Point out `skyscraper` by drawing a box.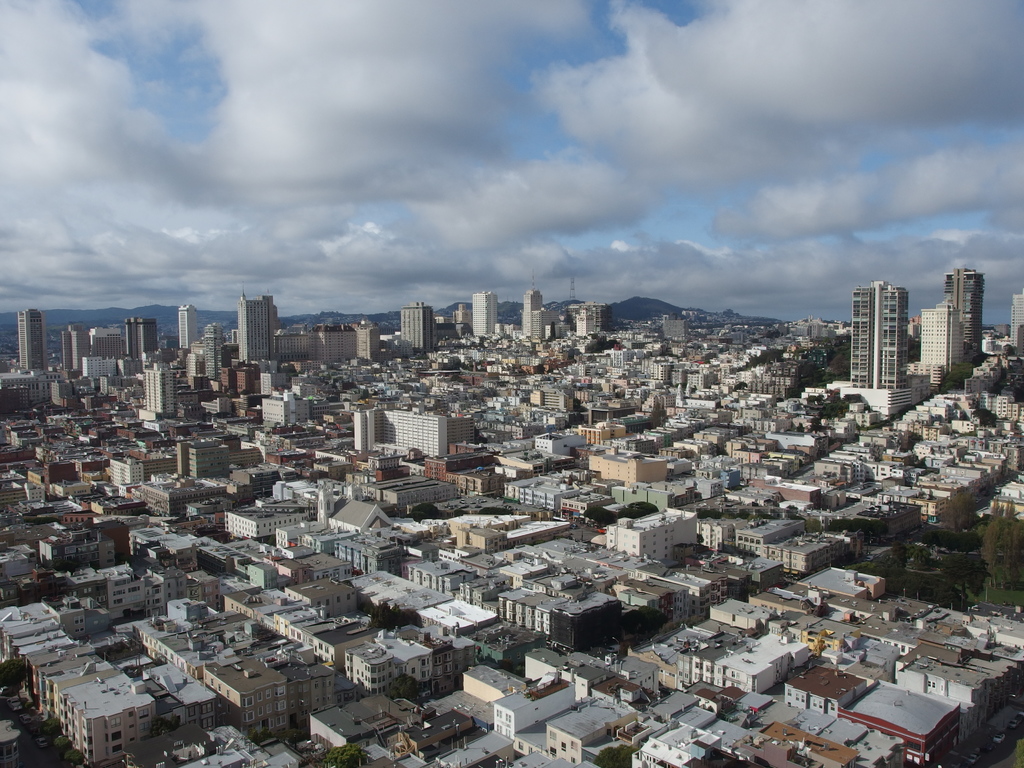
<bbox>401, 302, 430, 352</bbox>.
